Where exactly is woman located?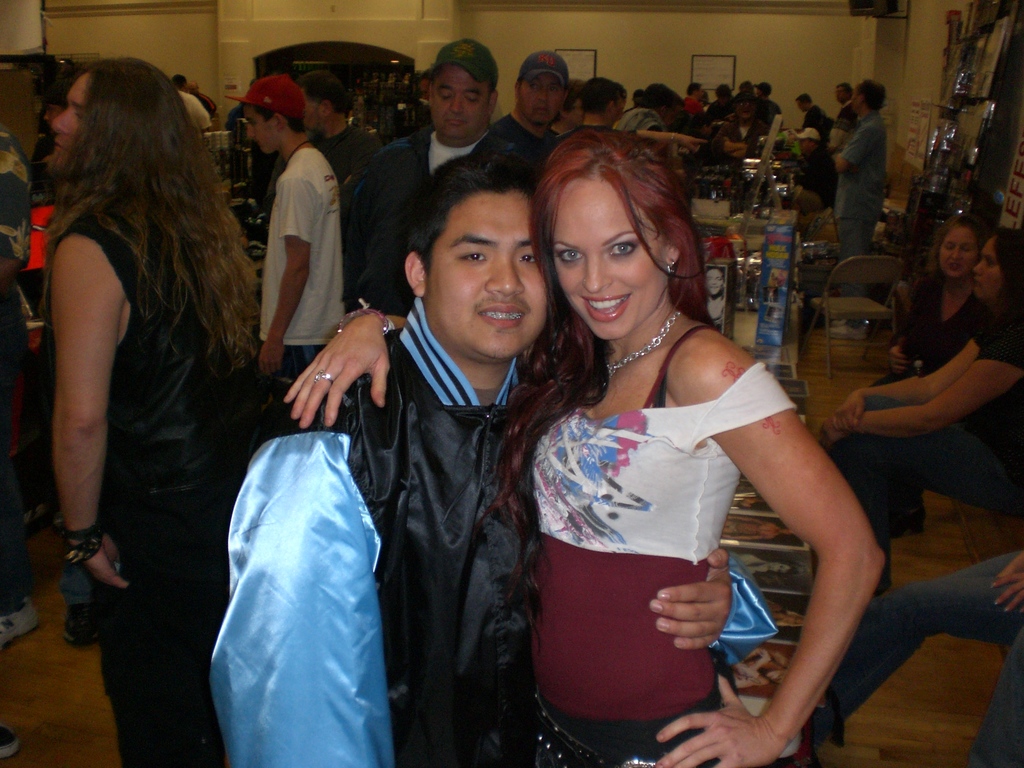
Its bounding box is [44,61,263,767].
